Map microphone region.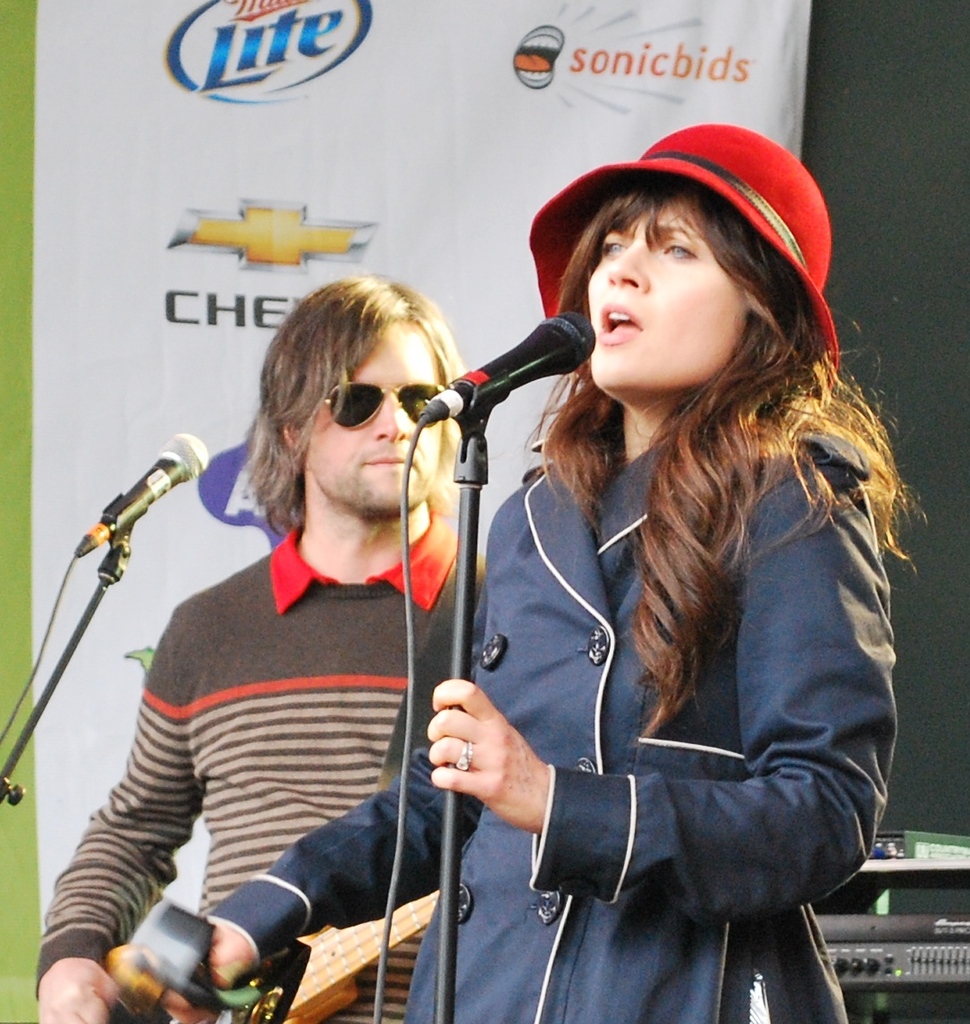
Mapped to select_region(54, 426, 212, 575).
